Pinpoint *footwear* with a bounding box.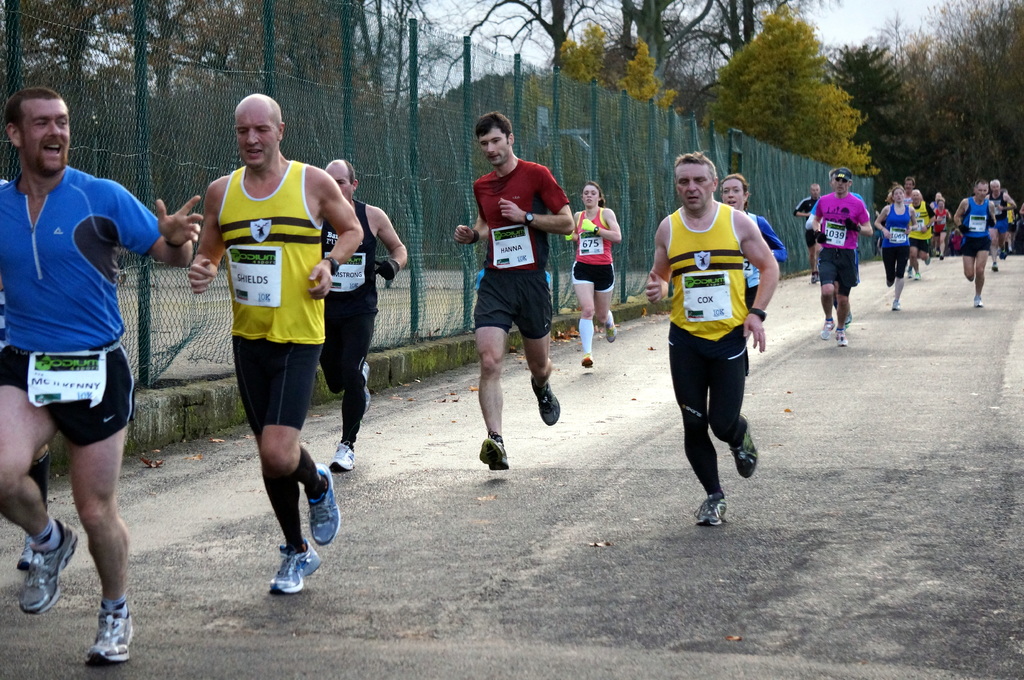
locate(844, 315, 852, 329).
